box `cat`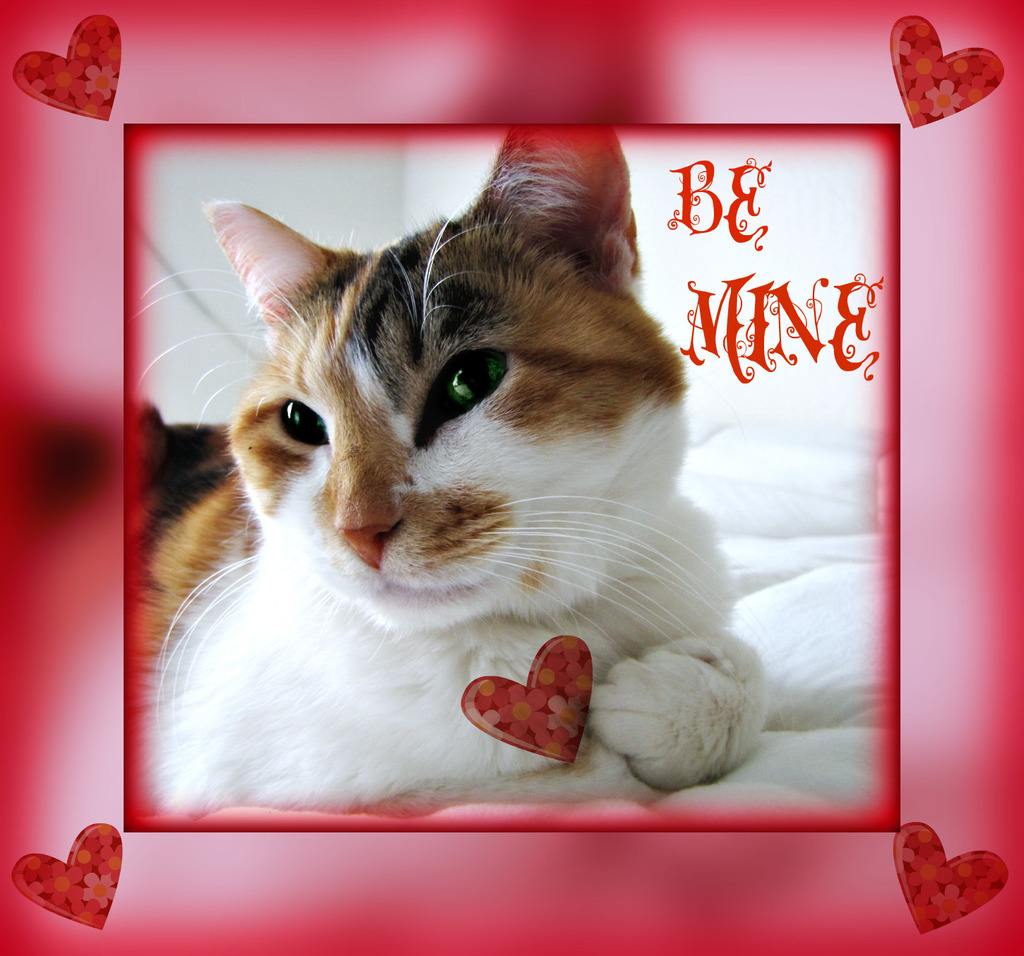
bbox=[136, 130, 770, 835]
